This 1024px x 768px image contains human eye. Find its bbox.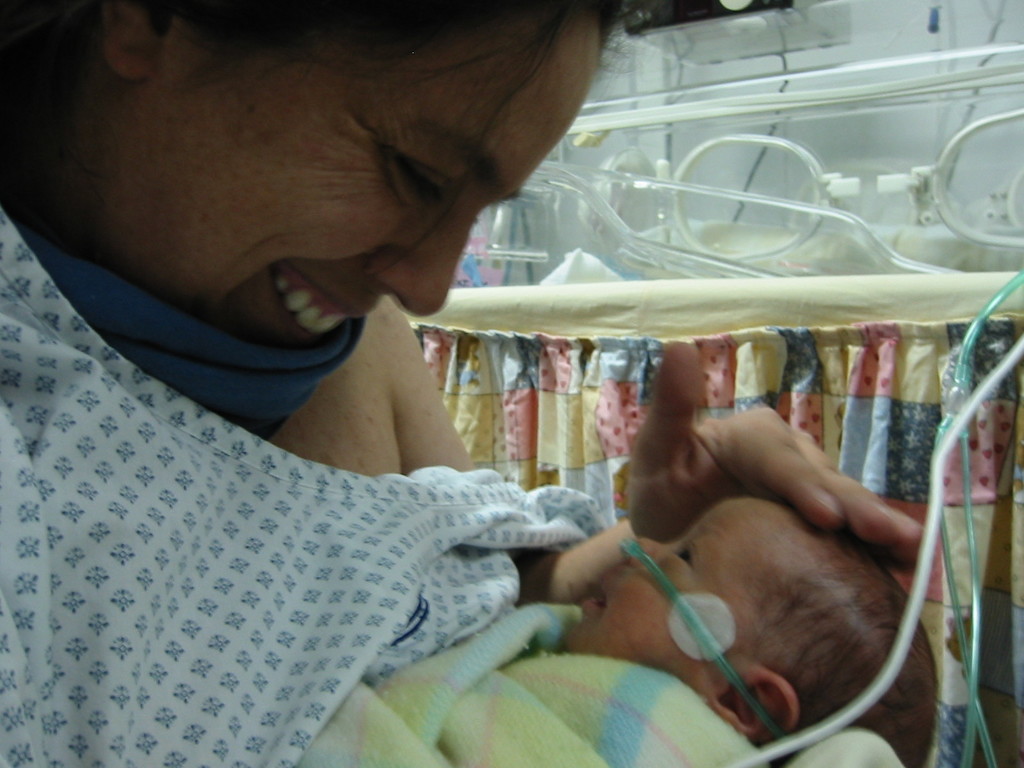
x1=669, y1=545, x2=698, y2=573.
